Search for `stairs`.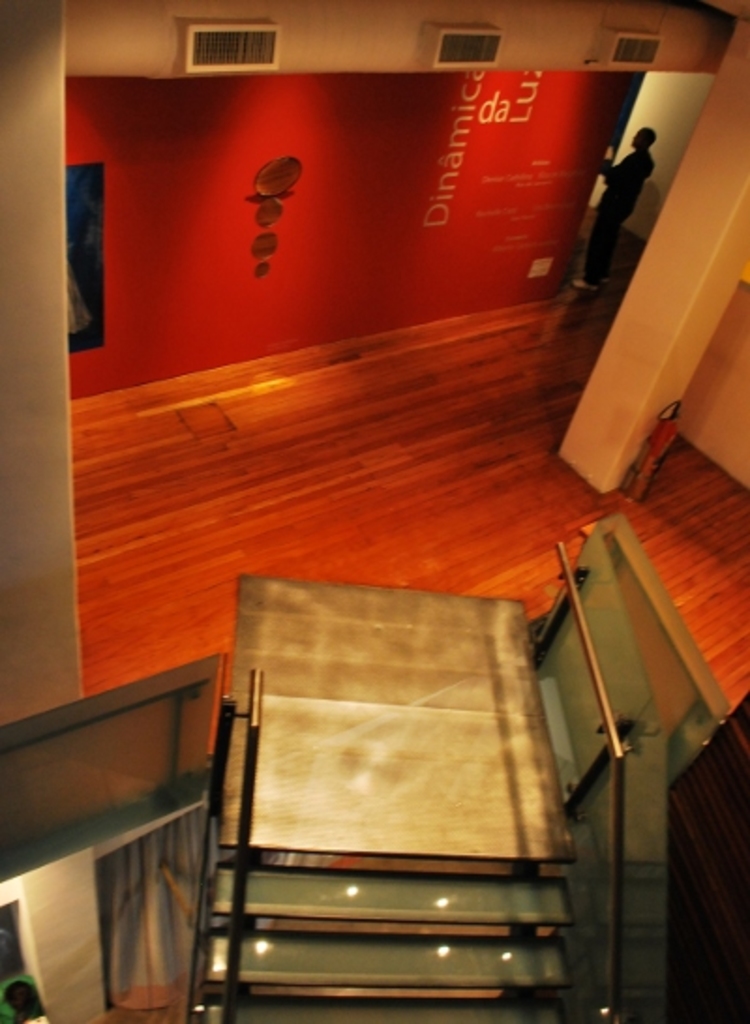
Found at <region>189, 838, 574, 1022</region>.
